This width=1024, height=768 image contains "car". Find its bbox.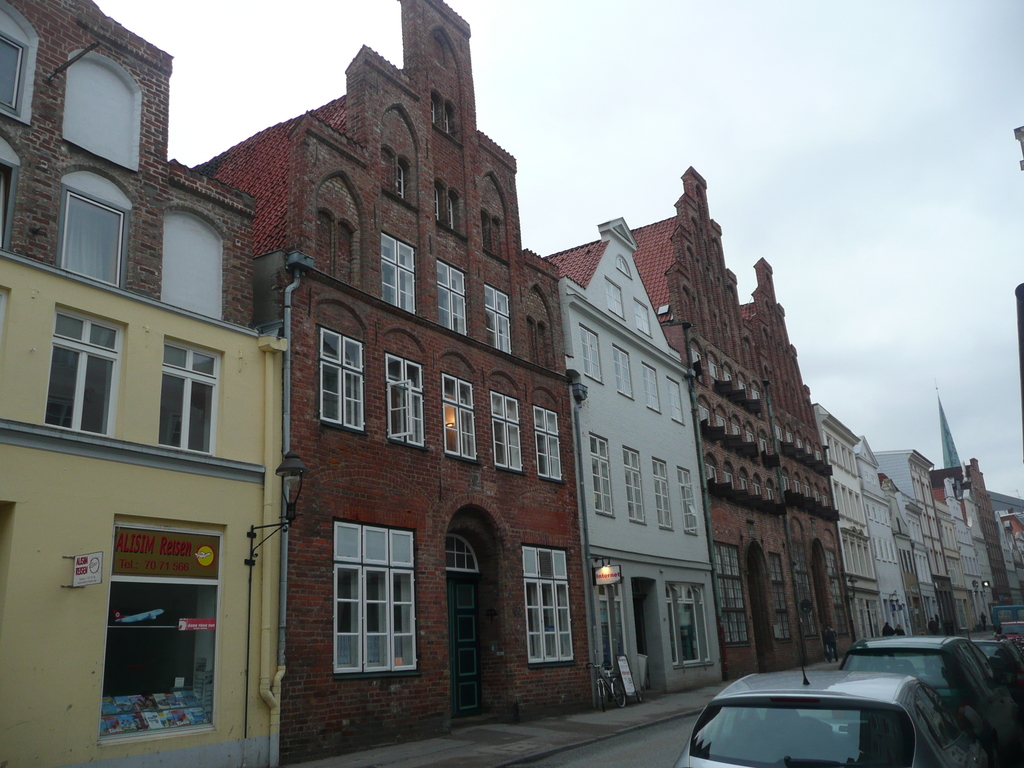
l=666, t=636, r=974, b=767.
